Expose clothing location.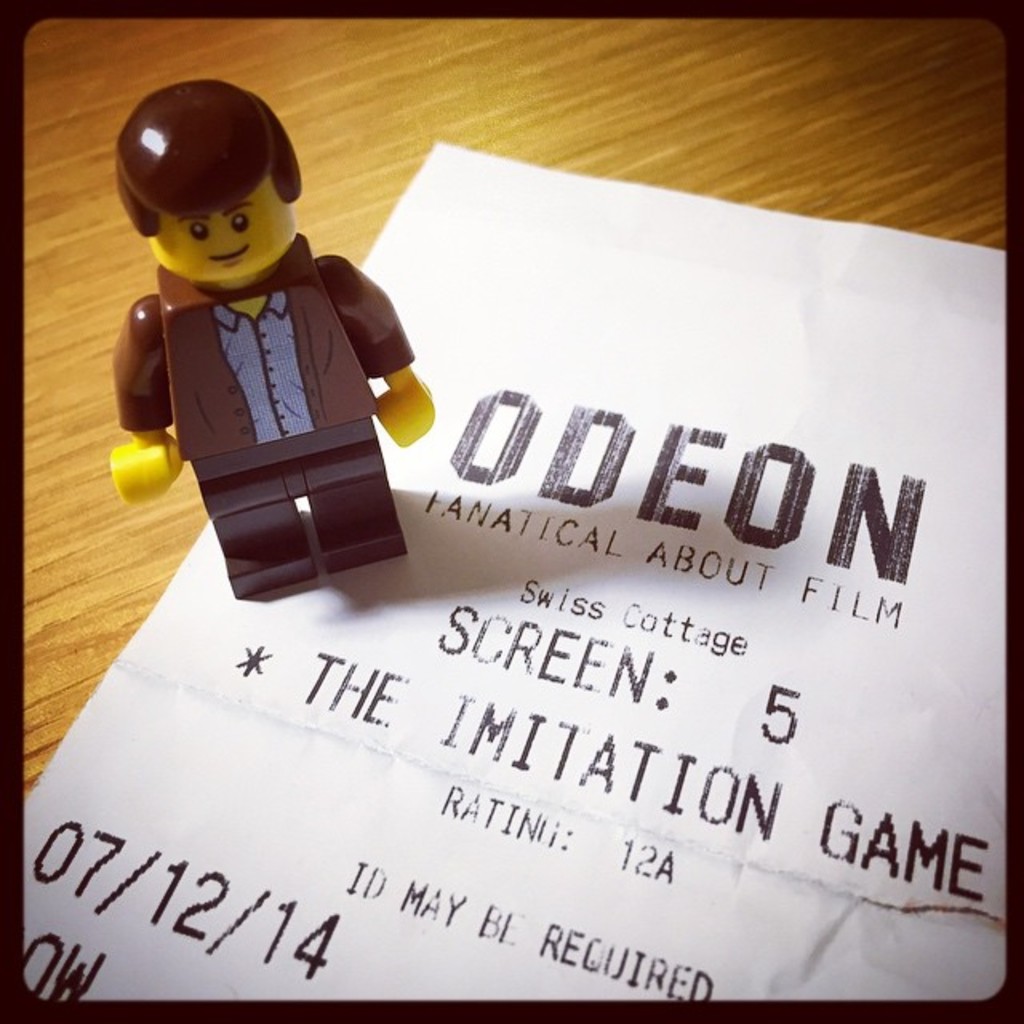
Exposed at (left=110, top=224, right=426, bottom=565).
